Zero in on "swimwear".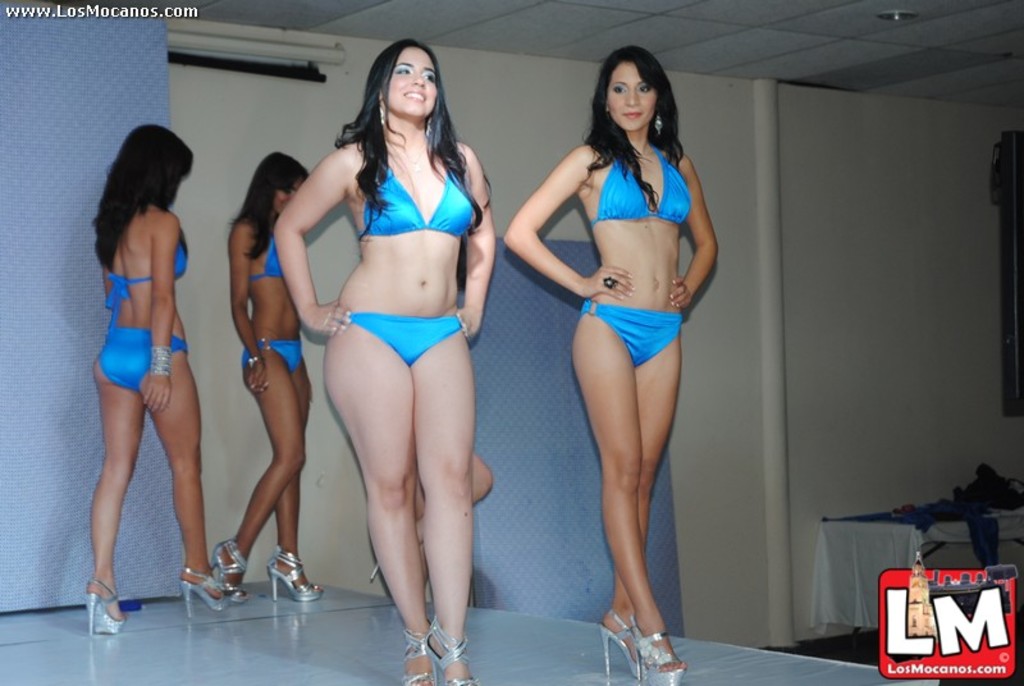
Zeroed in: region(96, 235, 192, 398).
